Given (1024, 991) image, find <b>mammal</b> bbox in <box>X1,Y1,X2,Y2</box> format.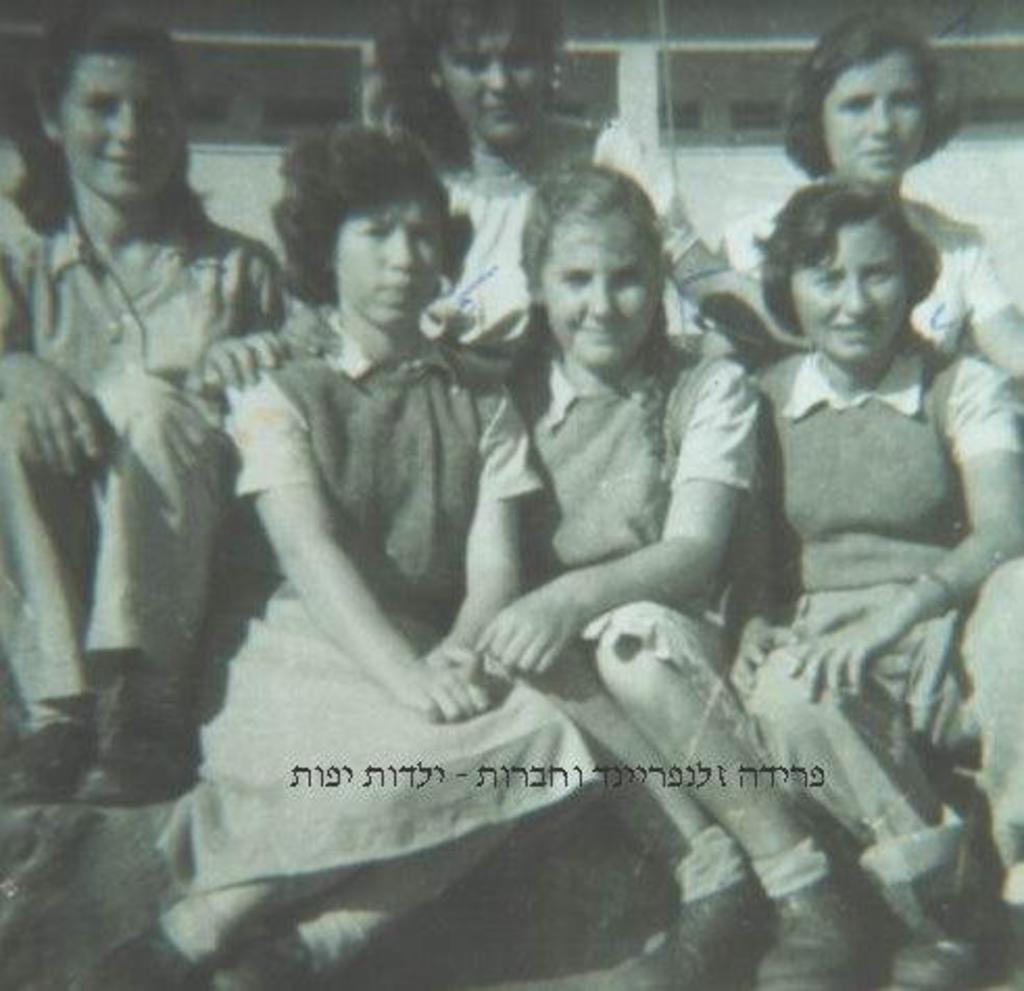
<box>722,182,1022,989</box>.
